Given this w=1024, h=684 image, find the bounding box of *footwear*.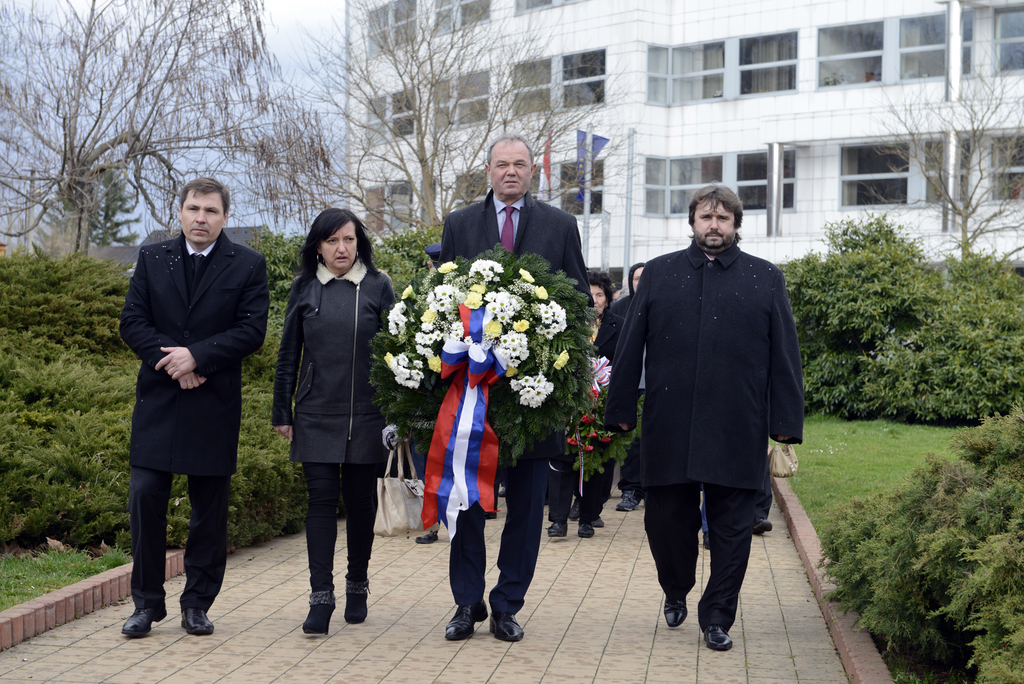
locate(593, 517, 601, 530).
